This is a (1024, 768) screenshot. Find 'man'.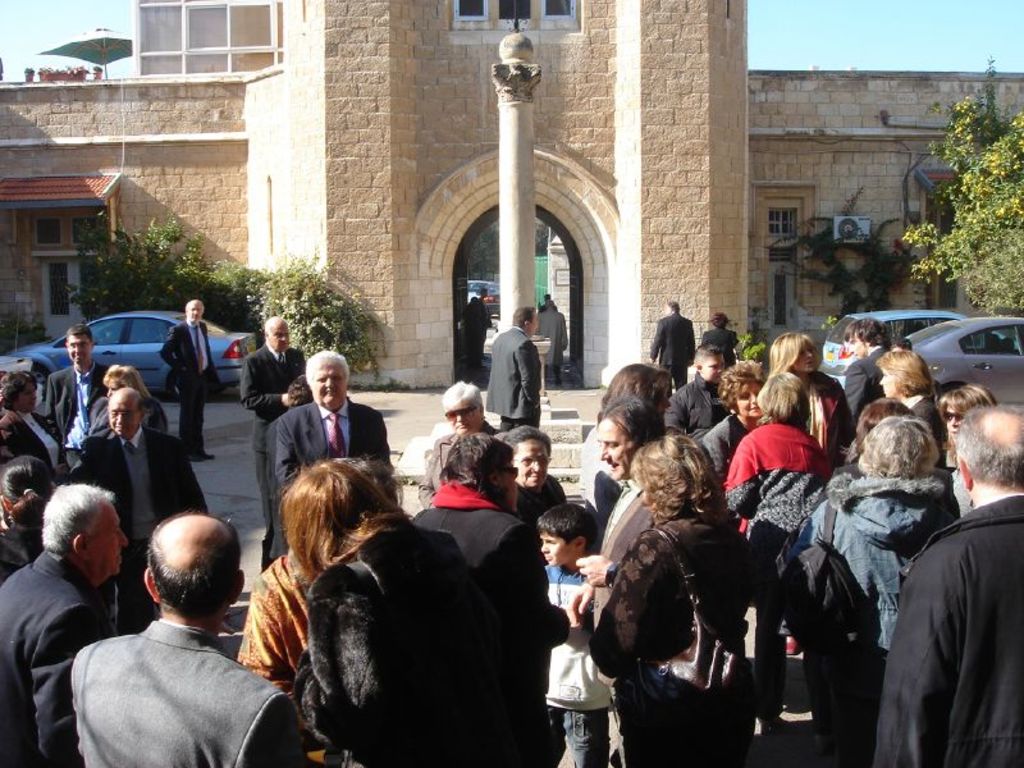
Bounding box: [x1=69, y1=387, x2=209, y2=635].
